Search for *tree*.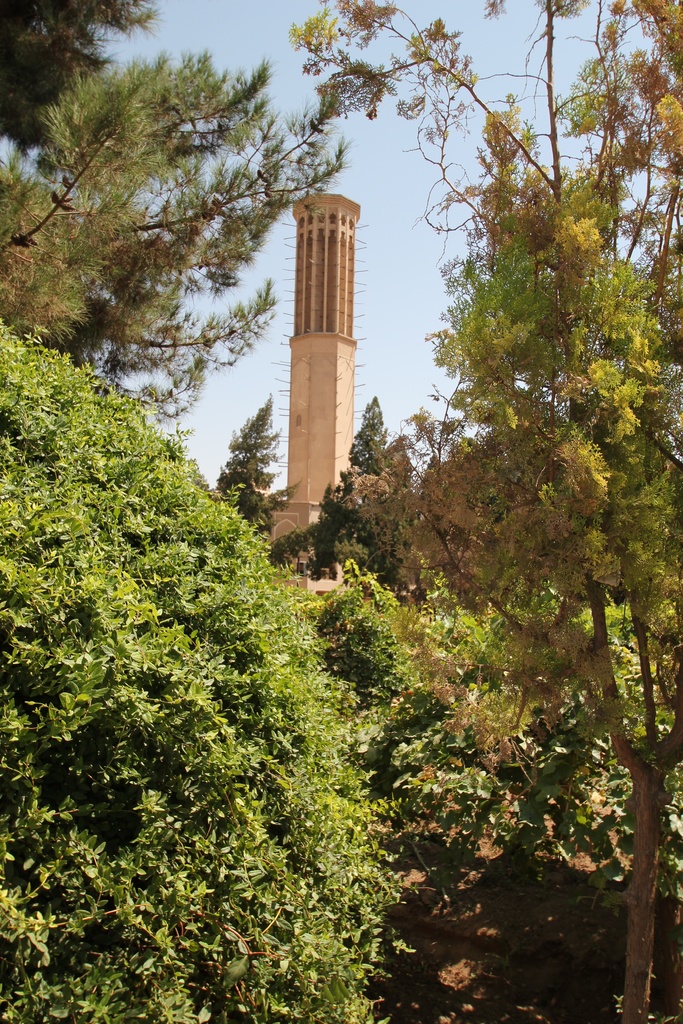
Found at rect(179, 390, 291, 540).
